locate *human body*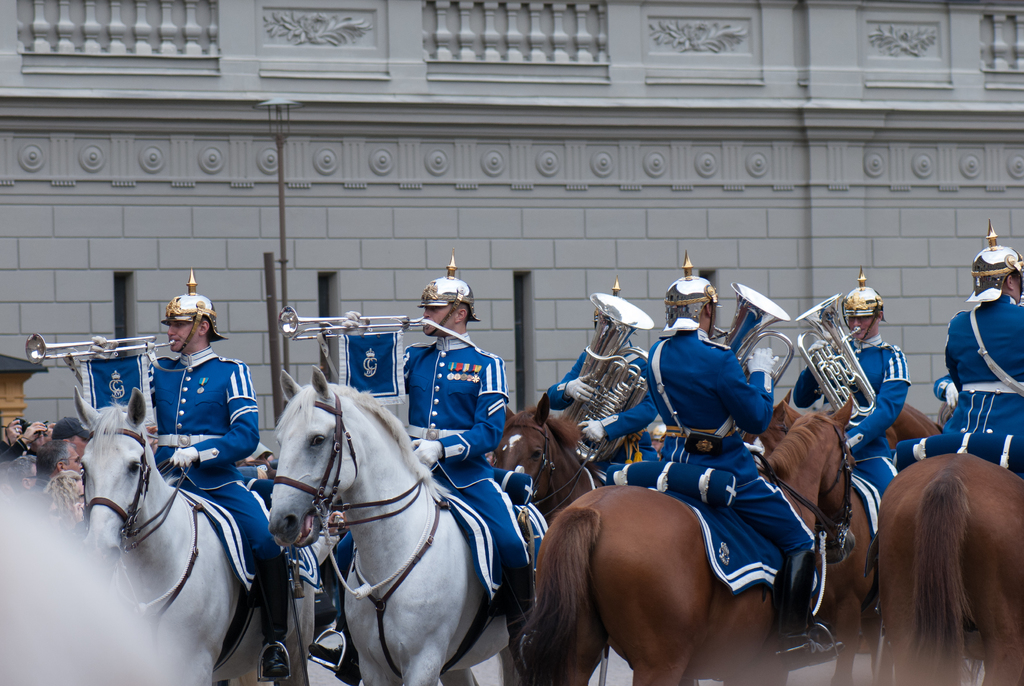
x1=530, y1=343, x2=658, y2=482
